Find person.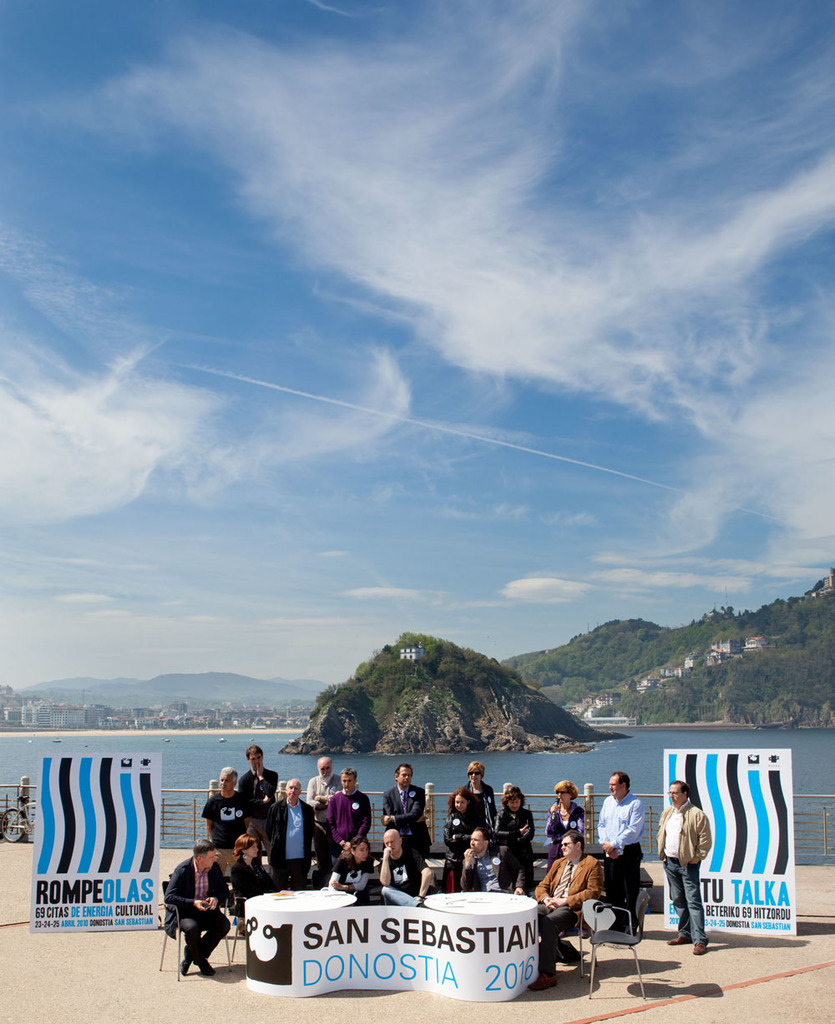
<region>230, 832, 289, 921</region>.
